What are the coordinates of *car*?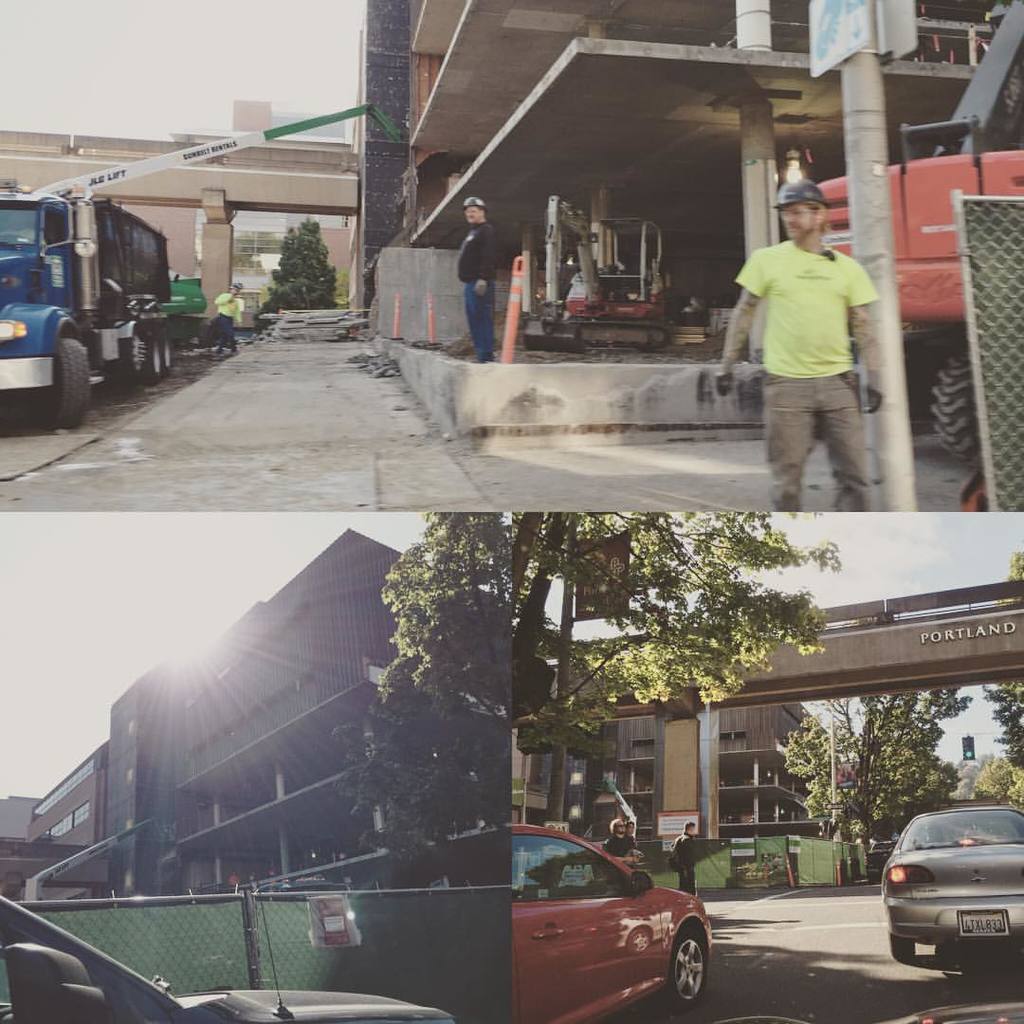
locate(0, 883, 458, 1023).
